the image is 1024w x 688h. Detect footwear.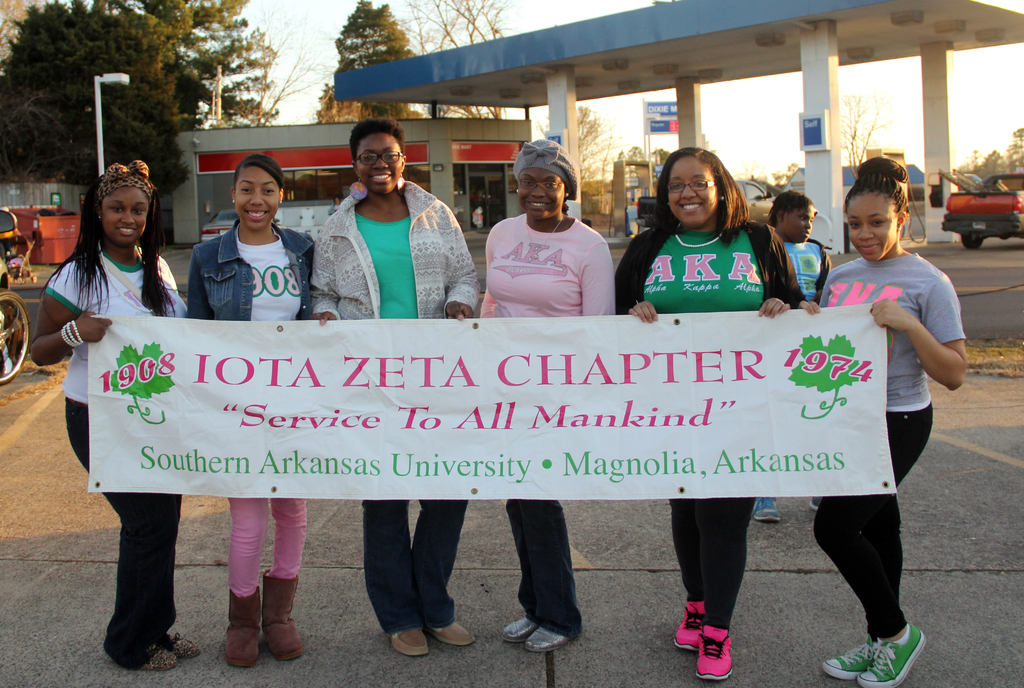
Detection: <box>223,598,264,671</box>.
